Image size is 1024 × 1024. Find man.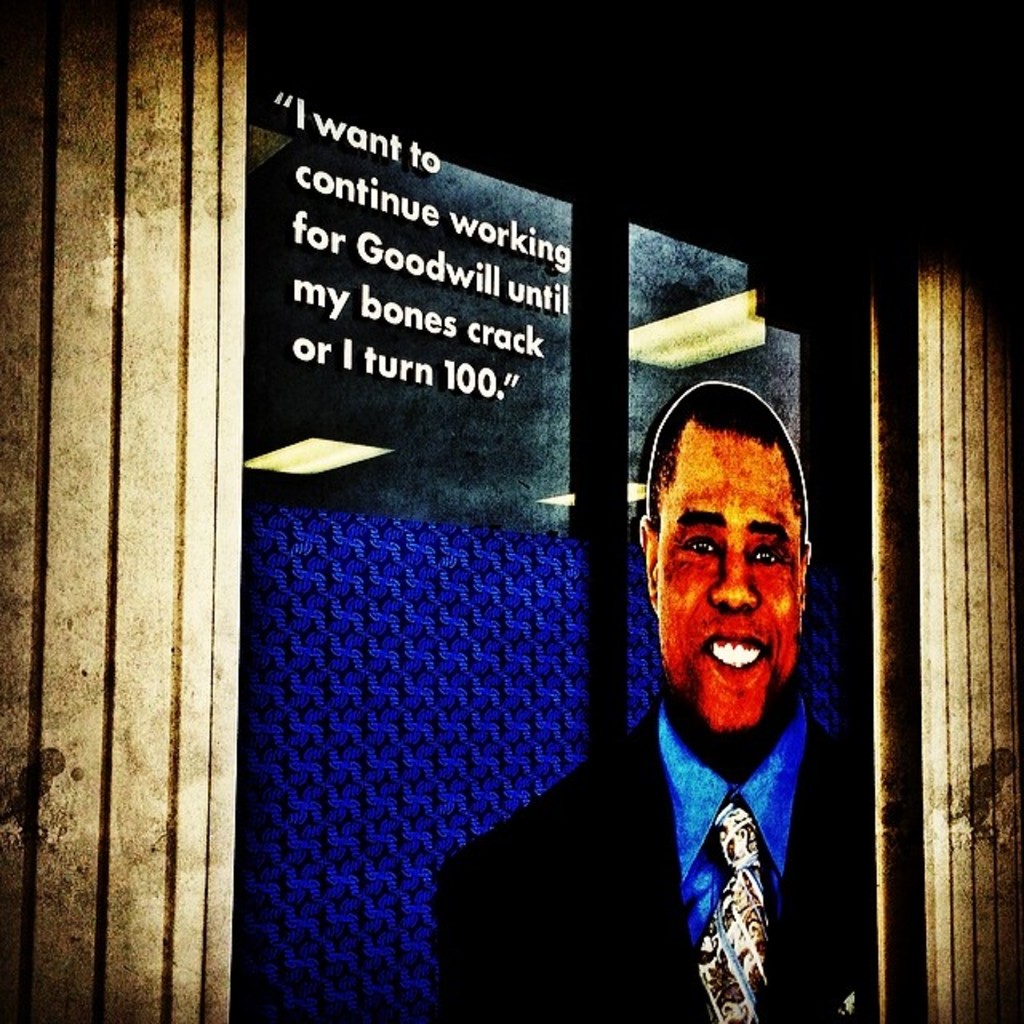
x1=486 y1=379 x2=880 y2=1018.
